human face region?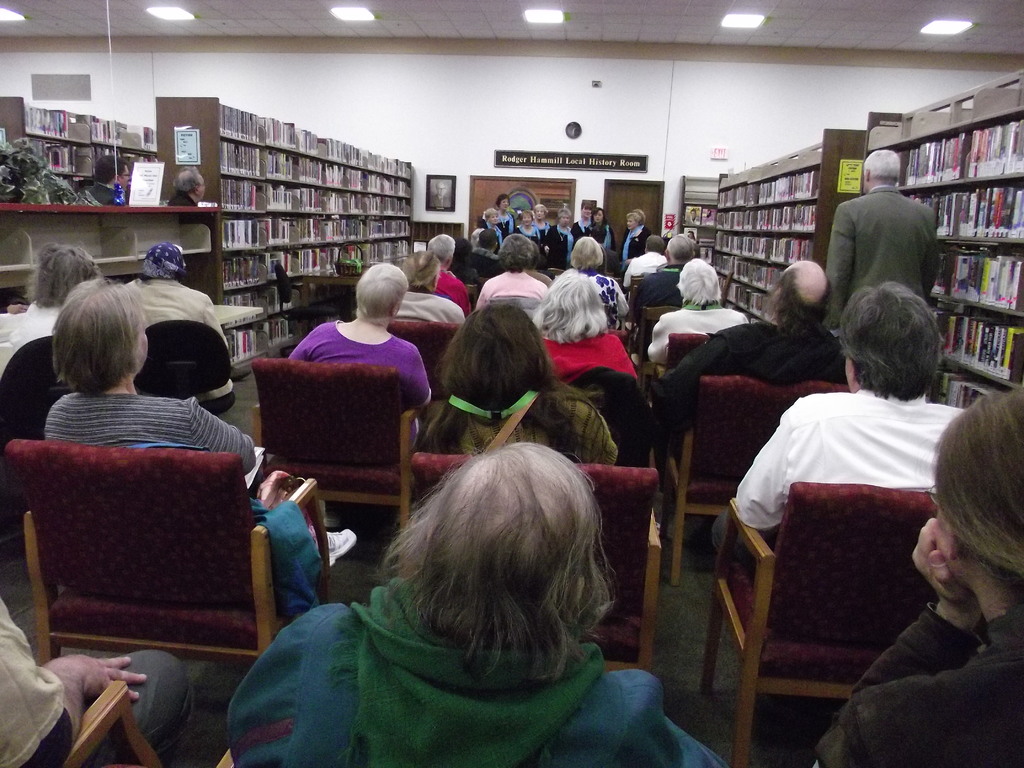
locate(535, 207, 545, 219)
